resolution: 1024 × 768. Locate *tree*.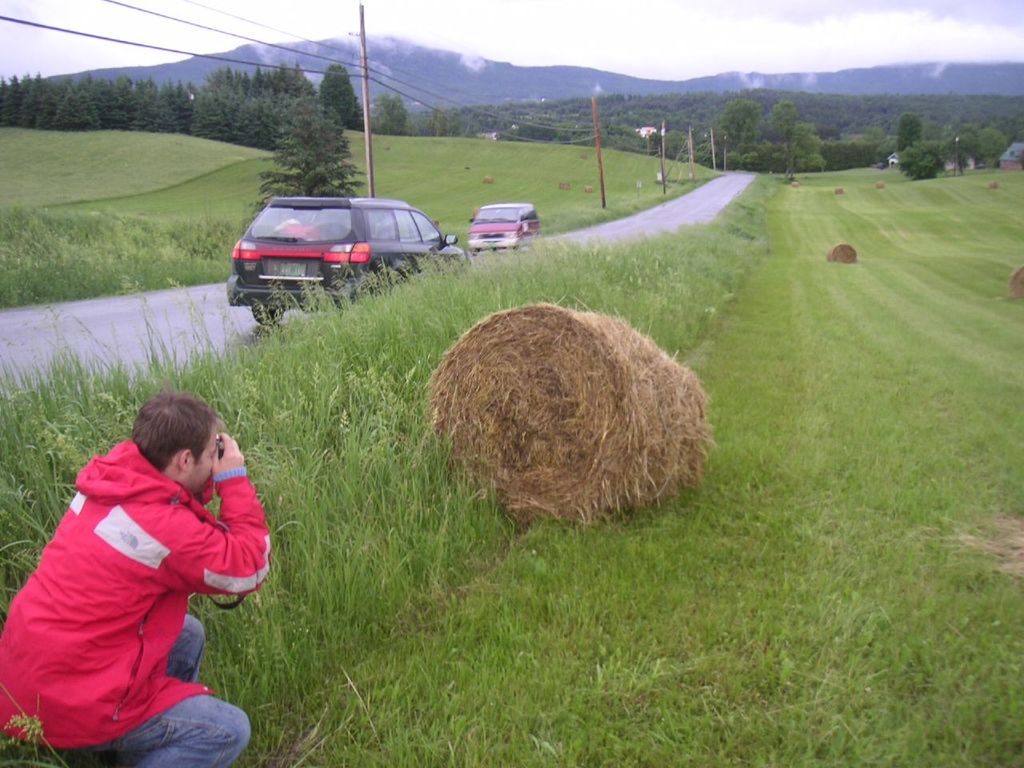
<region>976, 122, 1013, 166</region>.
